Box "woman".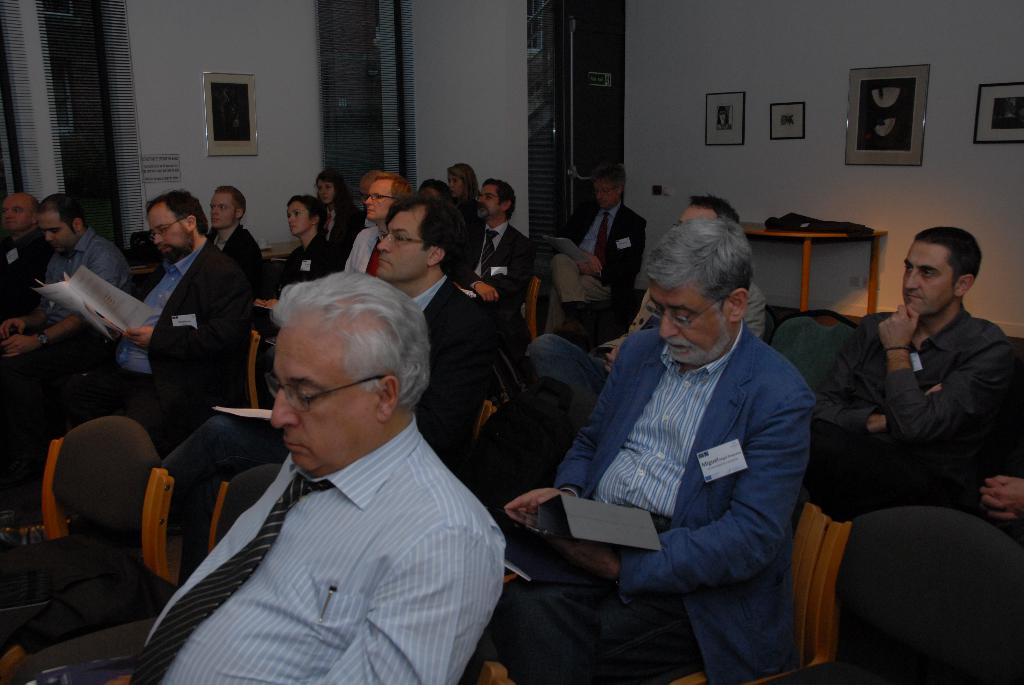
(x1=250, y1=201, x2=340, y2=337).
